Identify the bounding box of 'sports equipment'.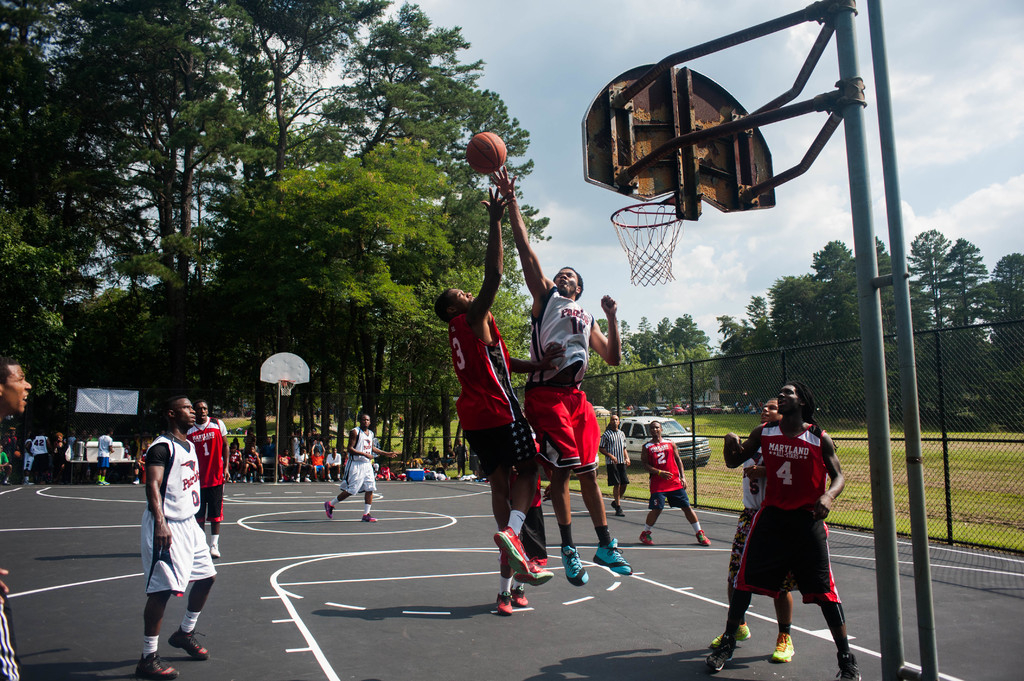
bbox(615, 508, 627, 519).
